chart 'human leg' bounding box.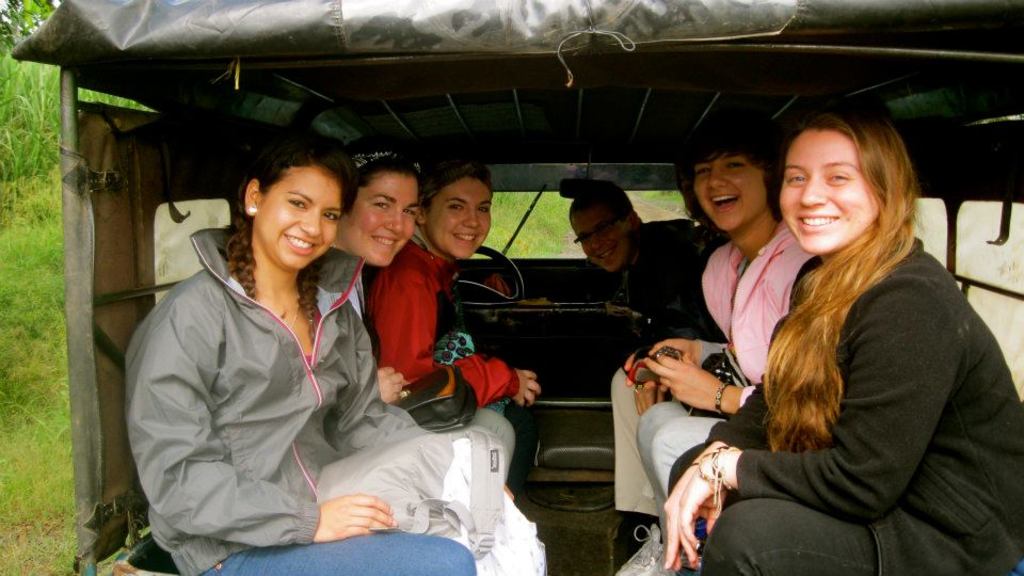
Charted: (left=665, top=415, right=713, bottom=507).
